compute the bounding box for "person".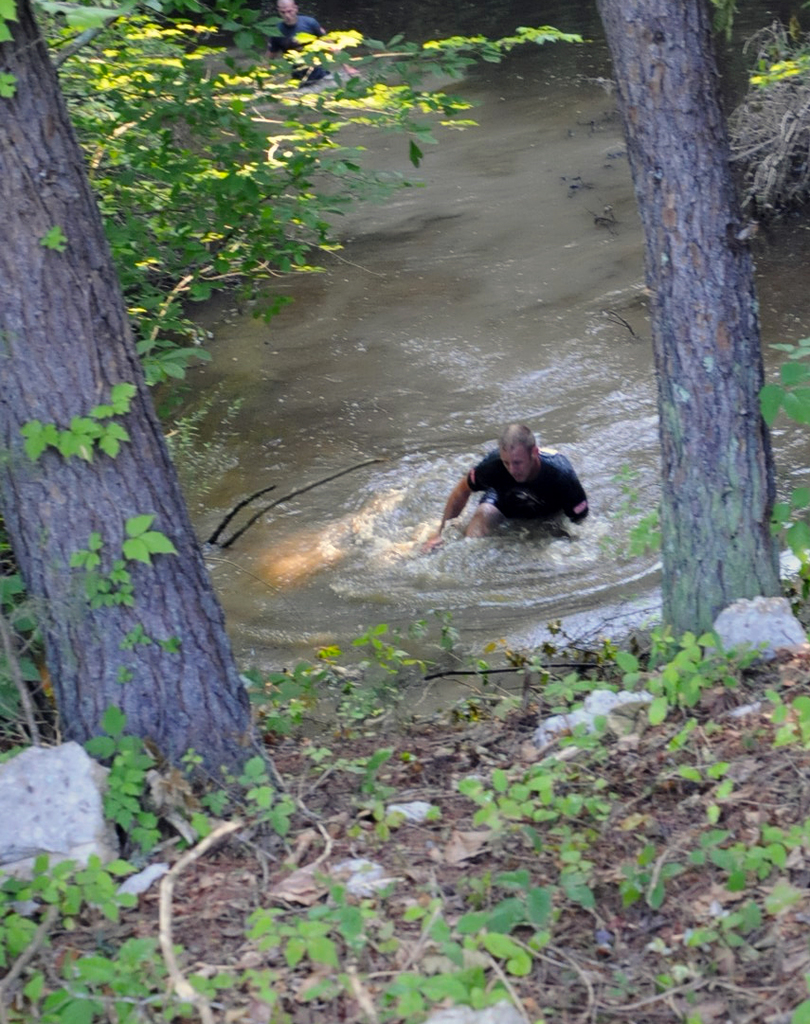
[429,422,588,540].
